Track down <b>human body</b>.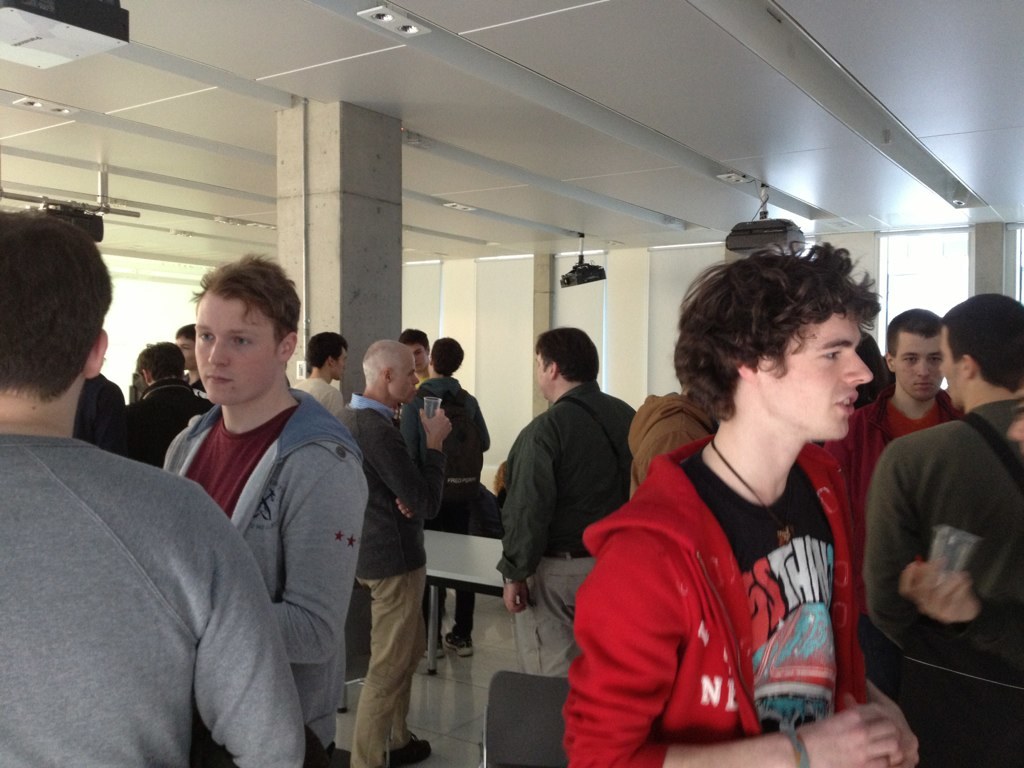
Tracked to BBox(0, 215, 302, 767).
